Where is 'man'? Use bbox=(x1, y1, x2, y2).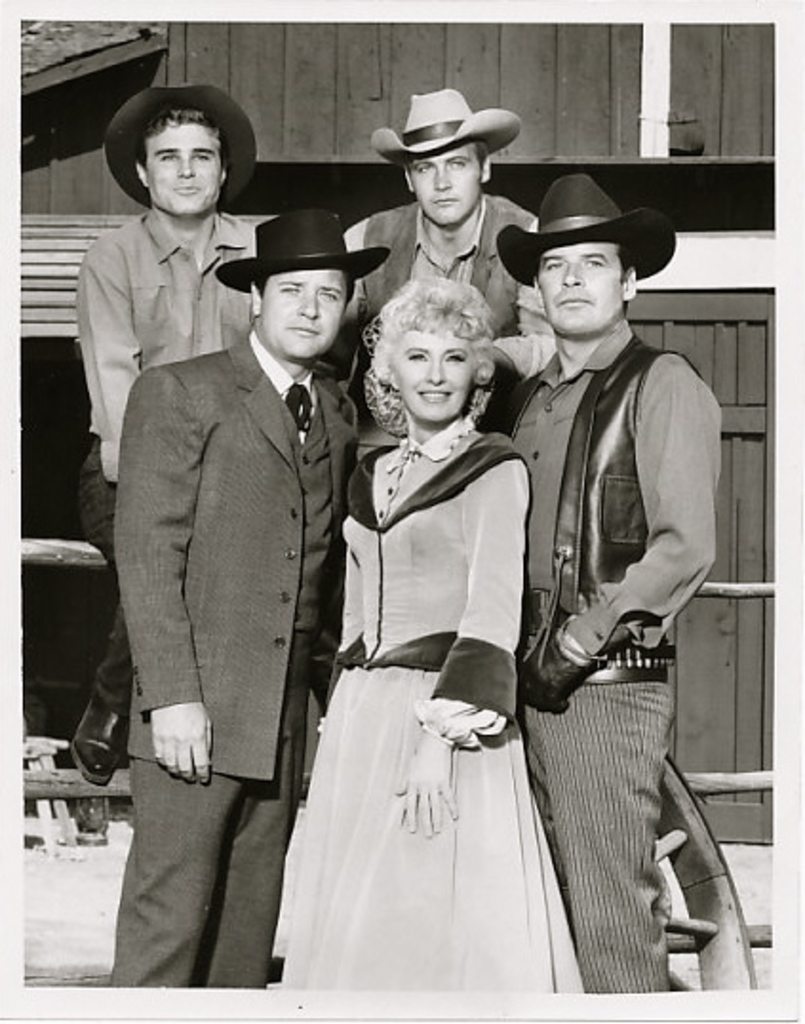
bbox=(69, 101, 259, 782).
